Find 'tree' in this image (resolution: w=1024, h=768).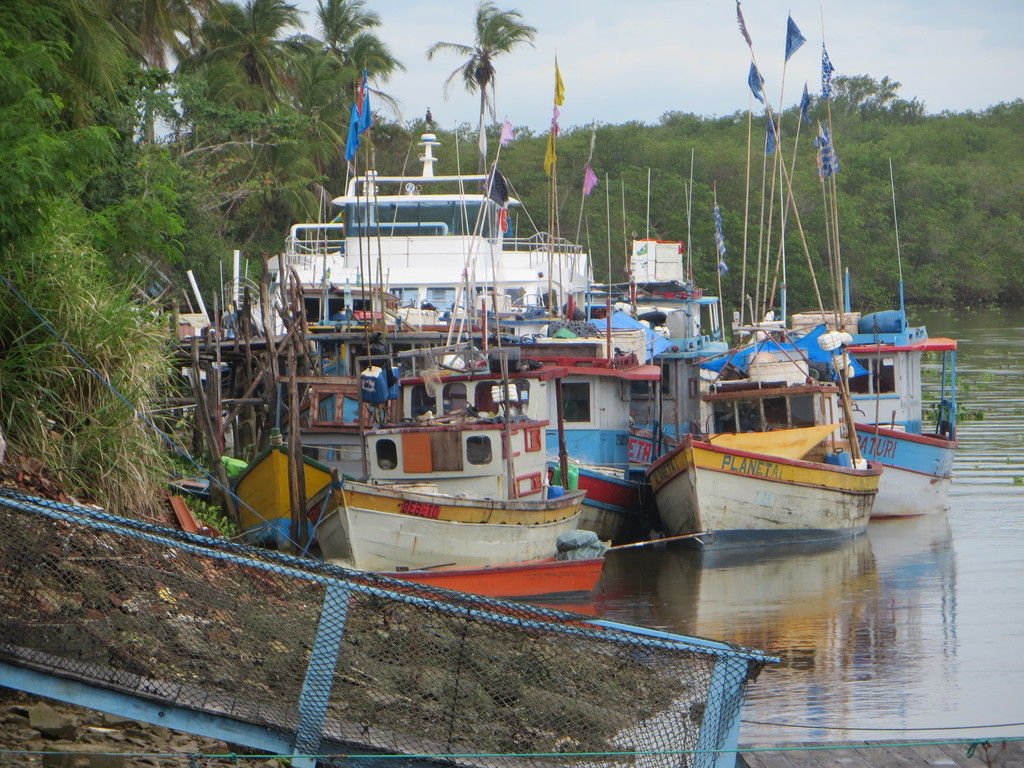
164, 0, 328, 211.
